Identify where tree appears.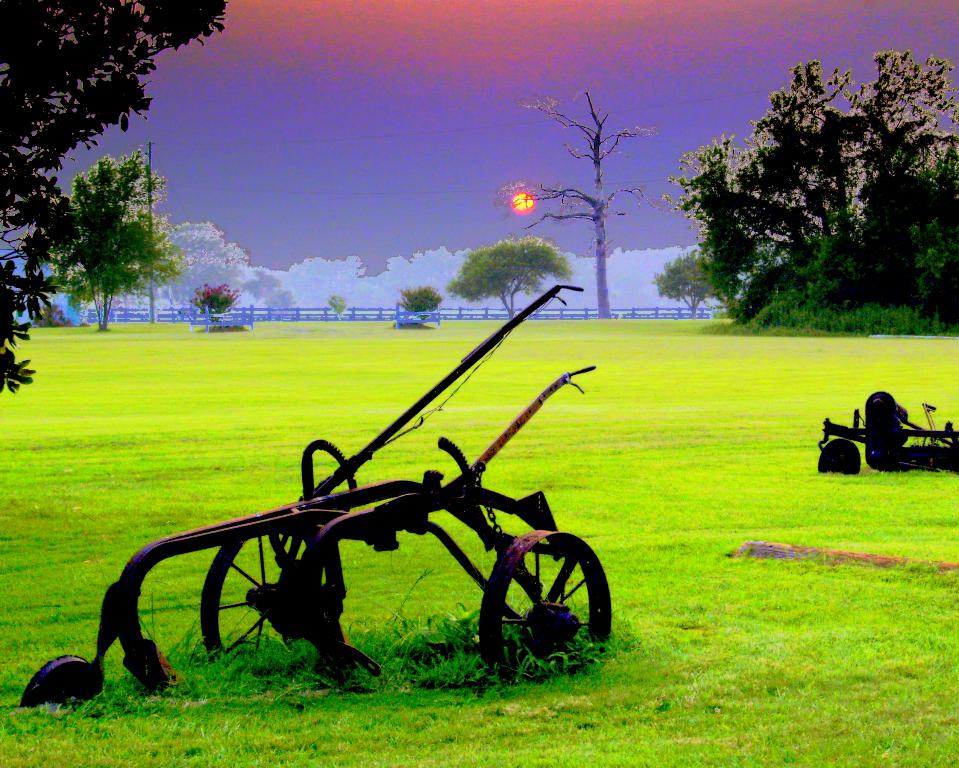
Appears at (0, 0, 231, 393).
